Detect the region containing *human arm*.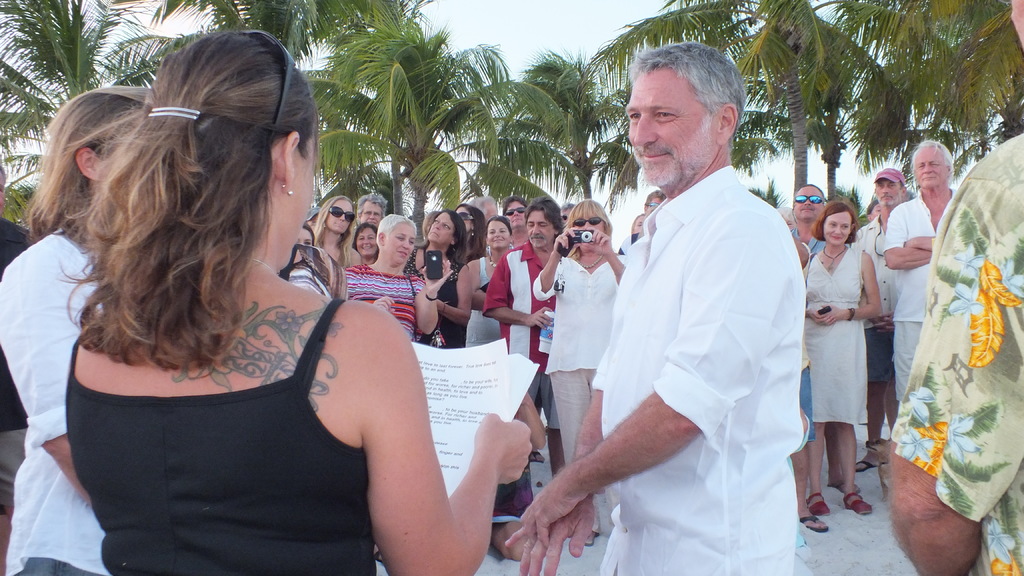
<bbox>413, 256, 451, 340</bbox>.
